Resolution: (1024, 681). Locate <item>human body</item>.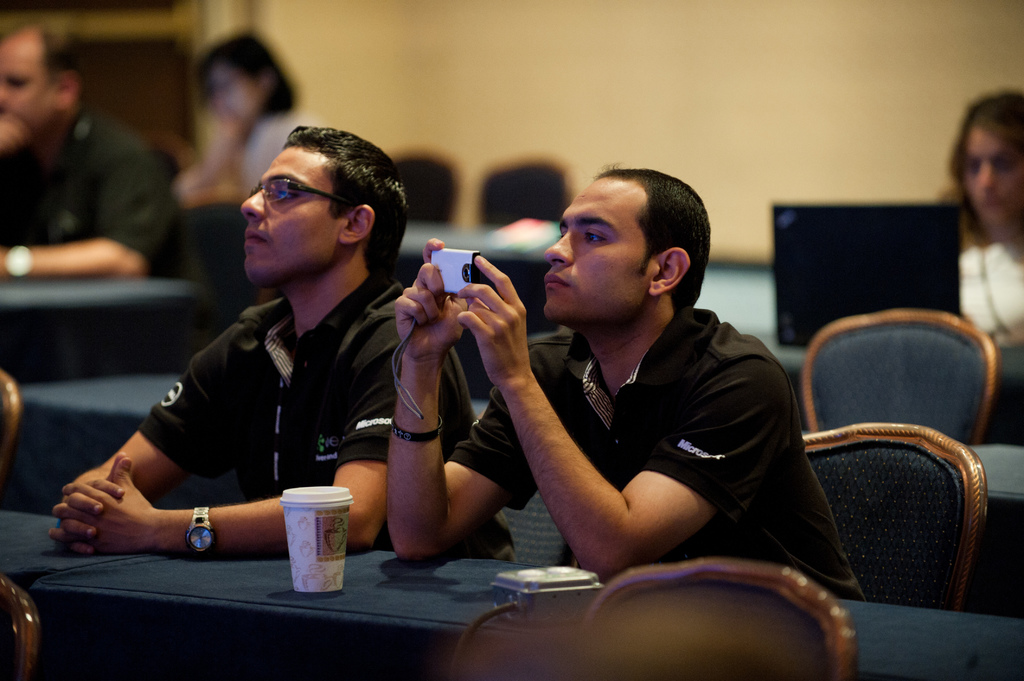
76 129 448 597.
